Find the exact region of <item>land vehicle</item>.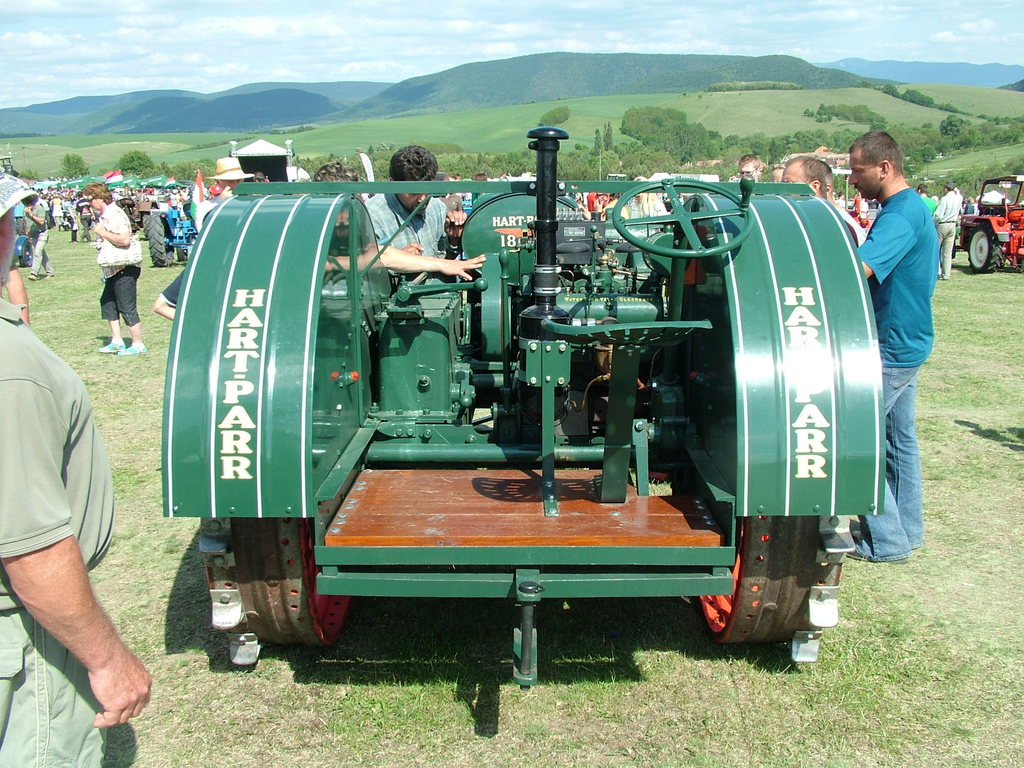
Exact region: x1=9 y1=233 x2=35 y2=268.
